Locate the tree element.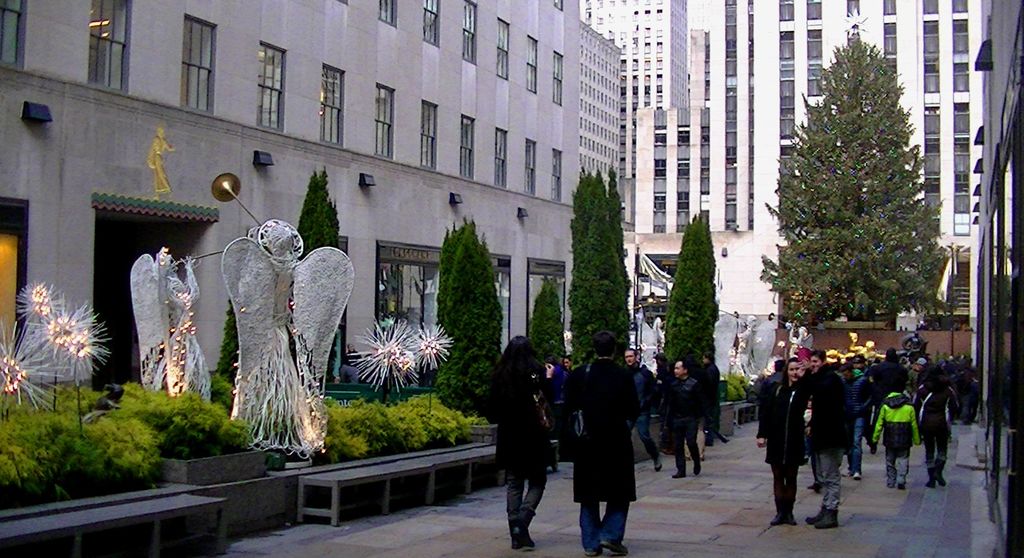
Element bbox: bbox=(294, 161, 349, 255).
